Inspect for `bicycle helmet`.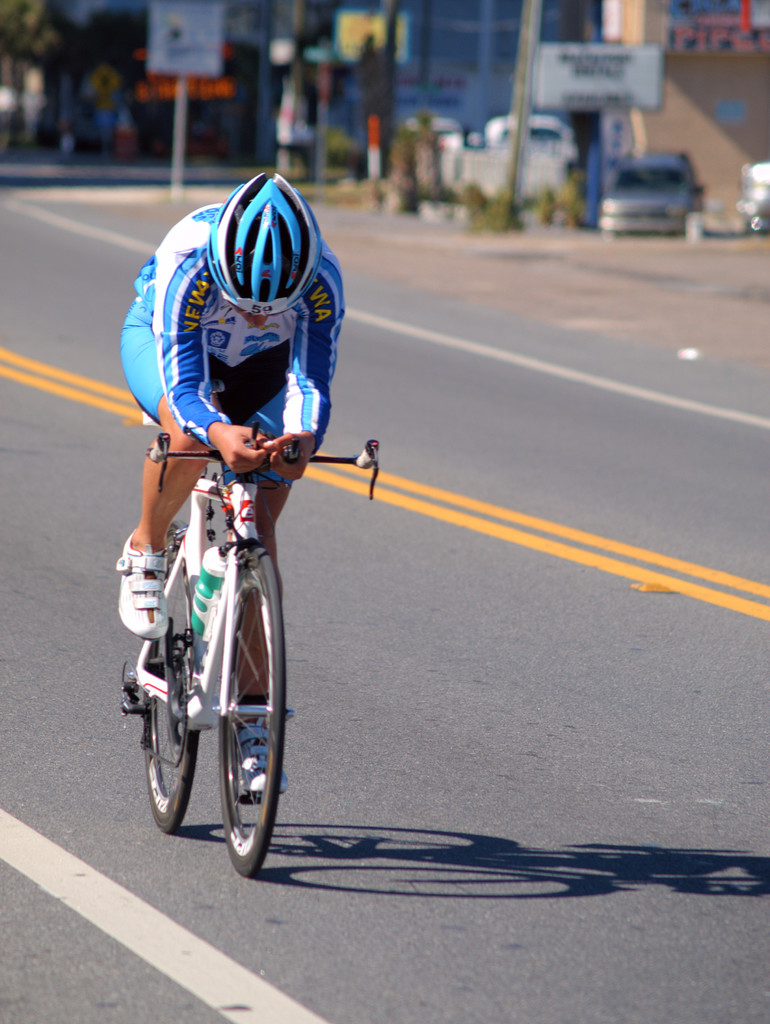
Inspection: 208 171 318 309.
